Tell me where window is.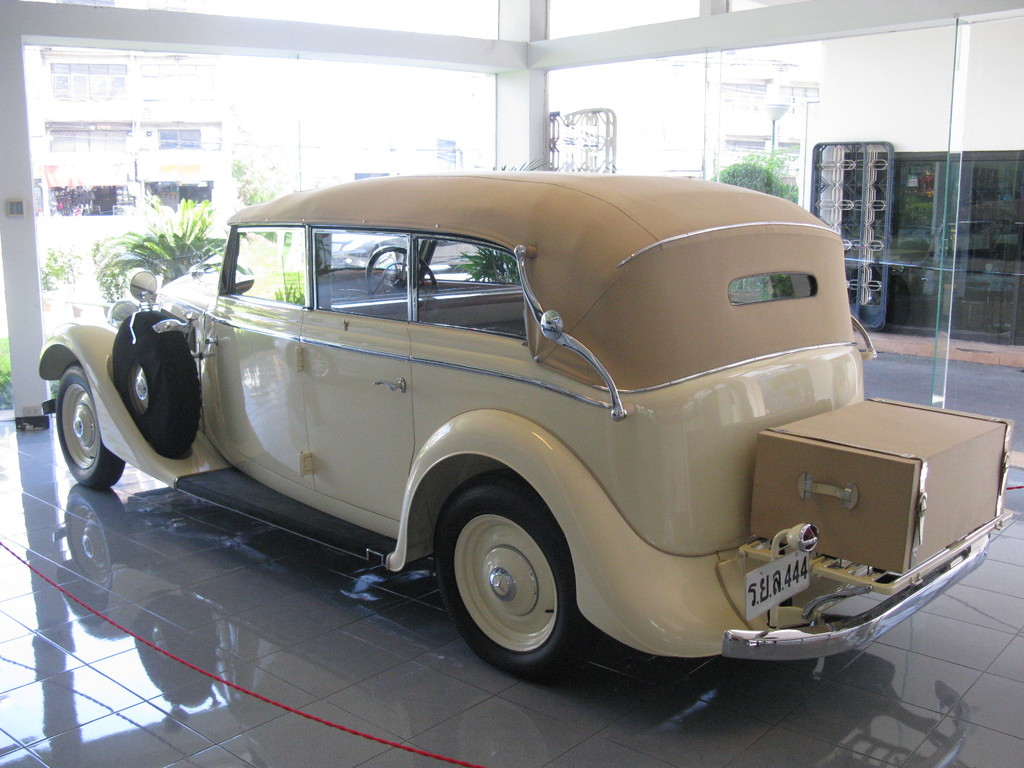
window is at [139, 63, 216, 102].
